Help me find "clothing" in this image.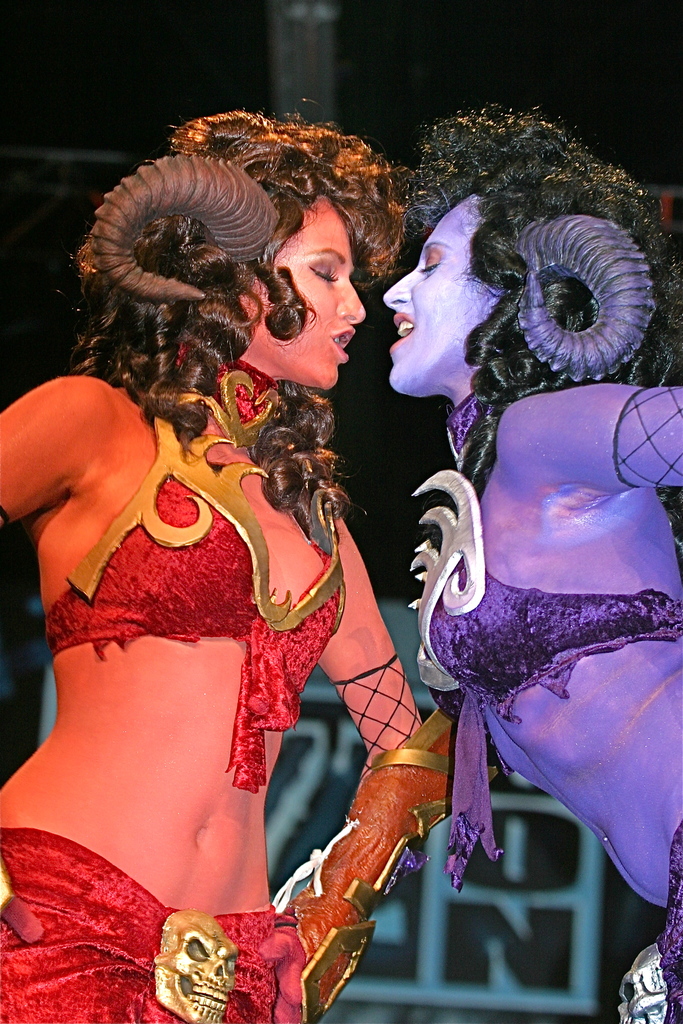
Found it: {"x1": 40, "y1": 415, "x2": 349, "y2": 800}.
